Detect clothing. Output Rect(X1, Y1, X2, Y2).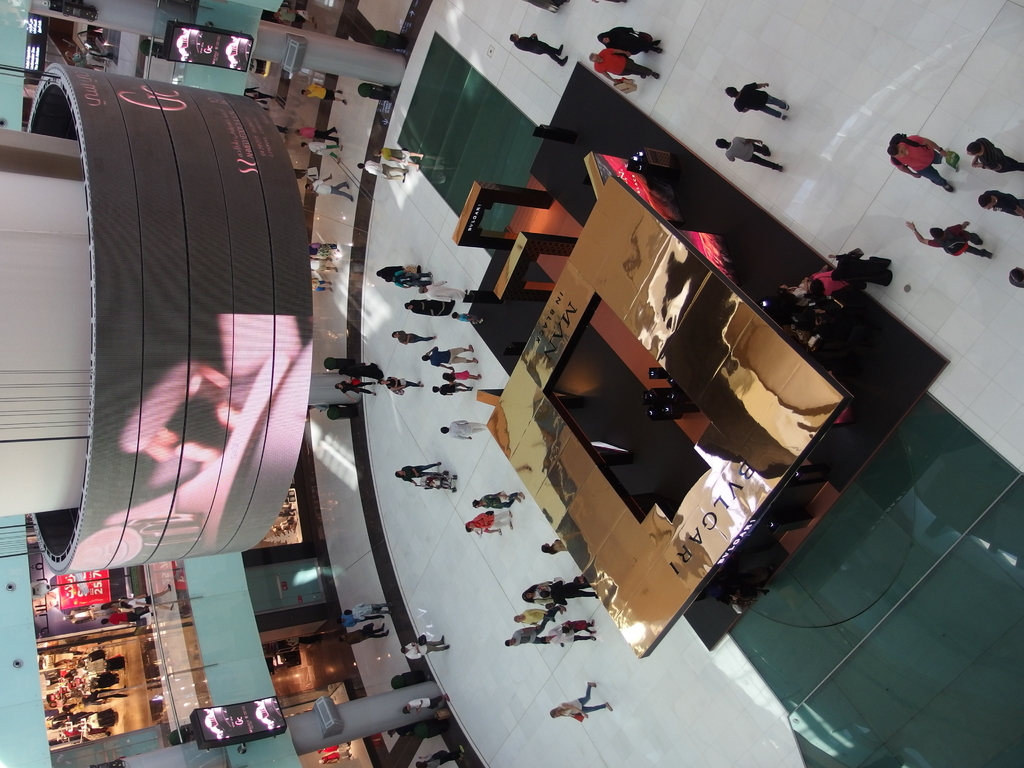
Rect(465, 512, 495, 529).
